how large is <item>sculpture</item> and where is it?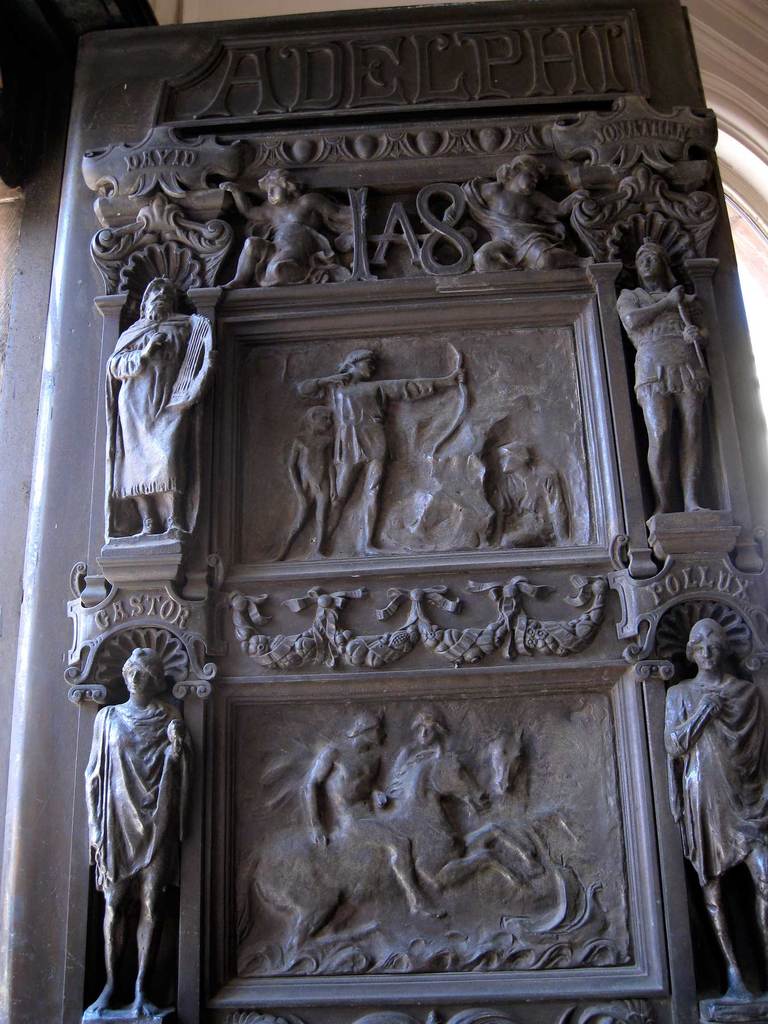
Bounding box: (74, 627, 205, 1023).
